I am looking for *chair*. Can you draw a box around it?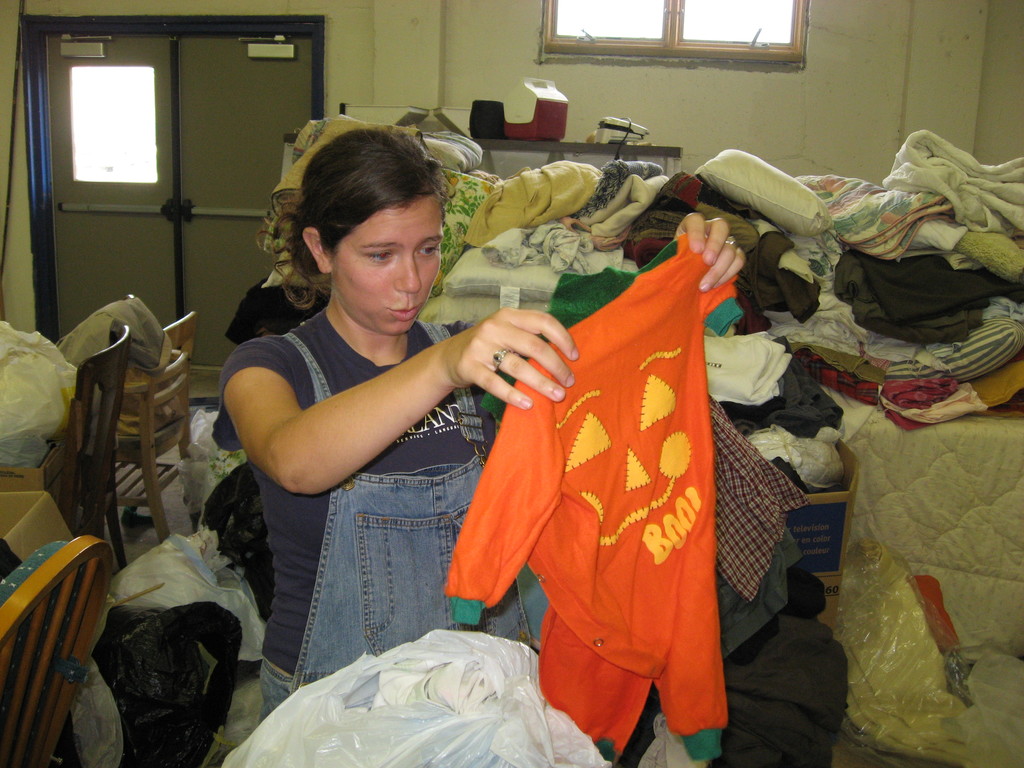
Sure, the bounding box is 0 527 114 767.
